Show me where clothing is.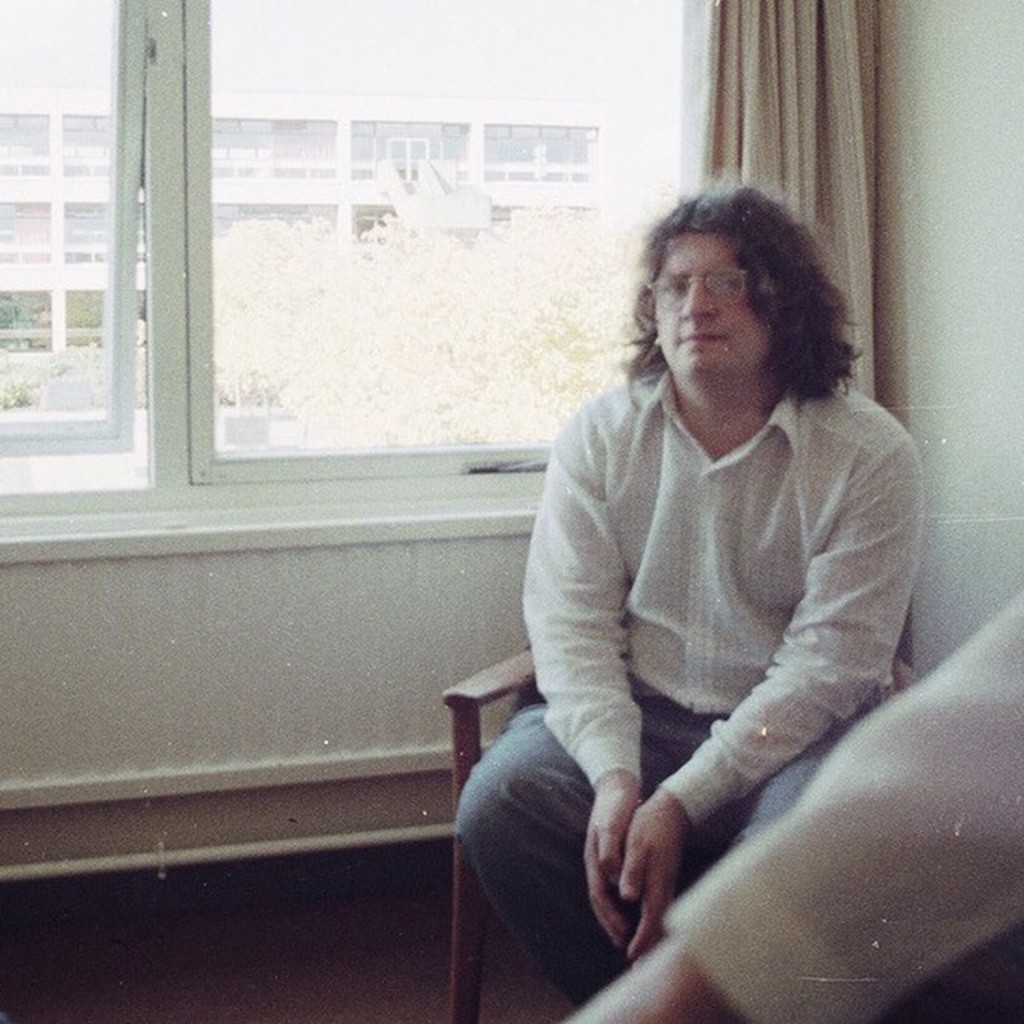
clothing is at [left=658, top=579, right=1022, bottom=1022].
